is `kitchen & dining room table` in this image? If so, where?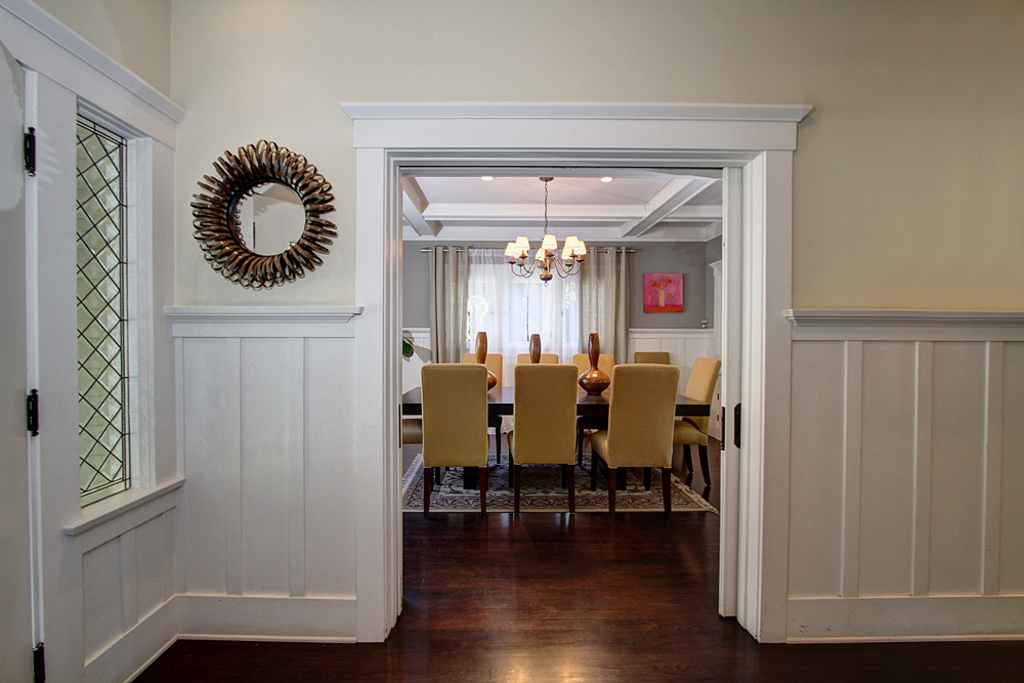
Yes, at (396,348,723,522).
